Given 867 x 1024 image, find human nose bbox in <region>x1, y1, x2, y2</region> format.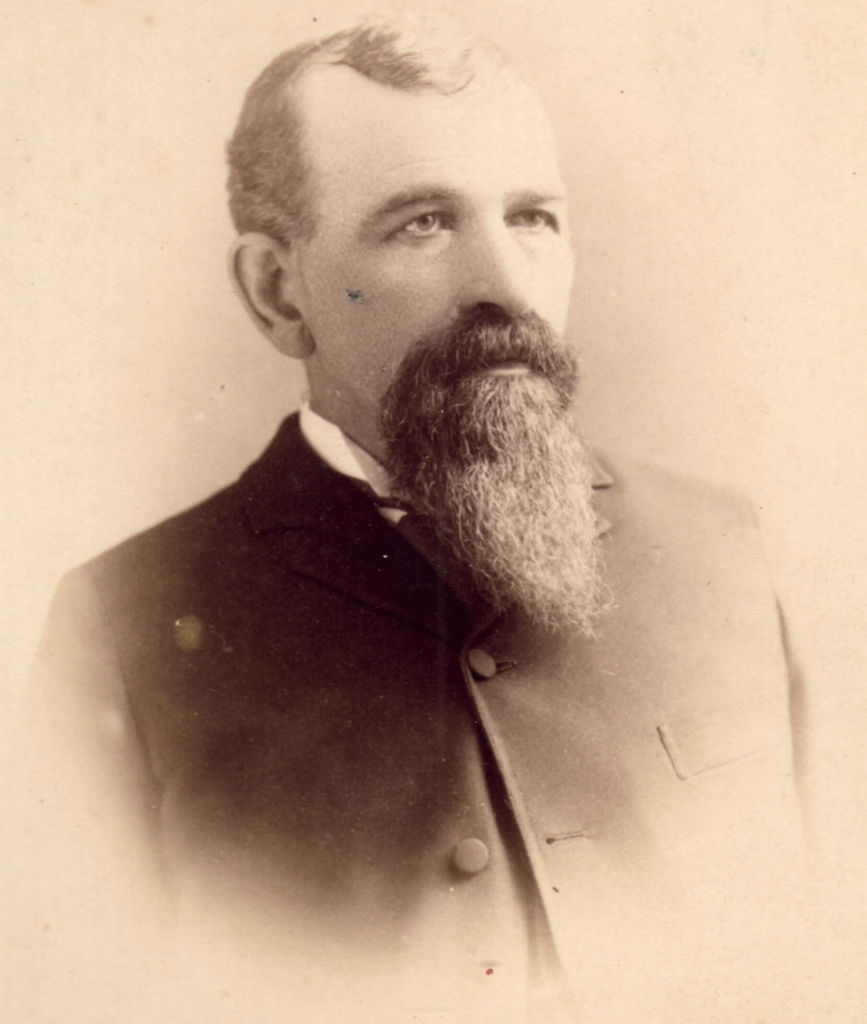
<region>459, 212, 533, 319</region>.
